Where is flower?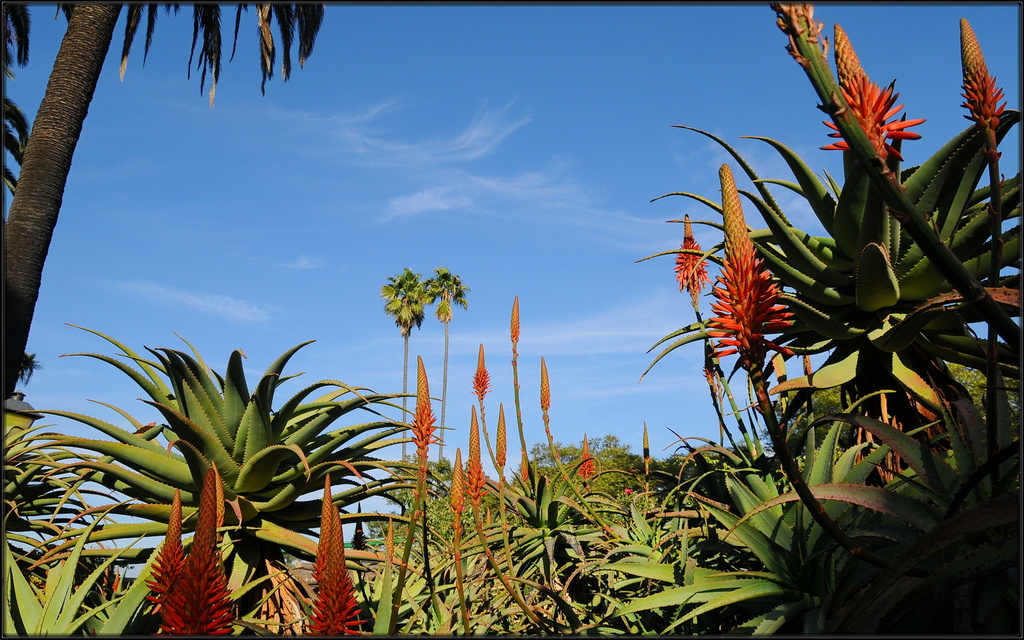
<bbox>536, 360, 554, 415</bbox>.
